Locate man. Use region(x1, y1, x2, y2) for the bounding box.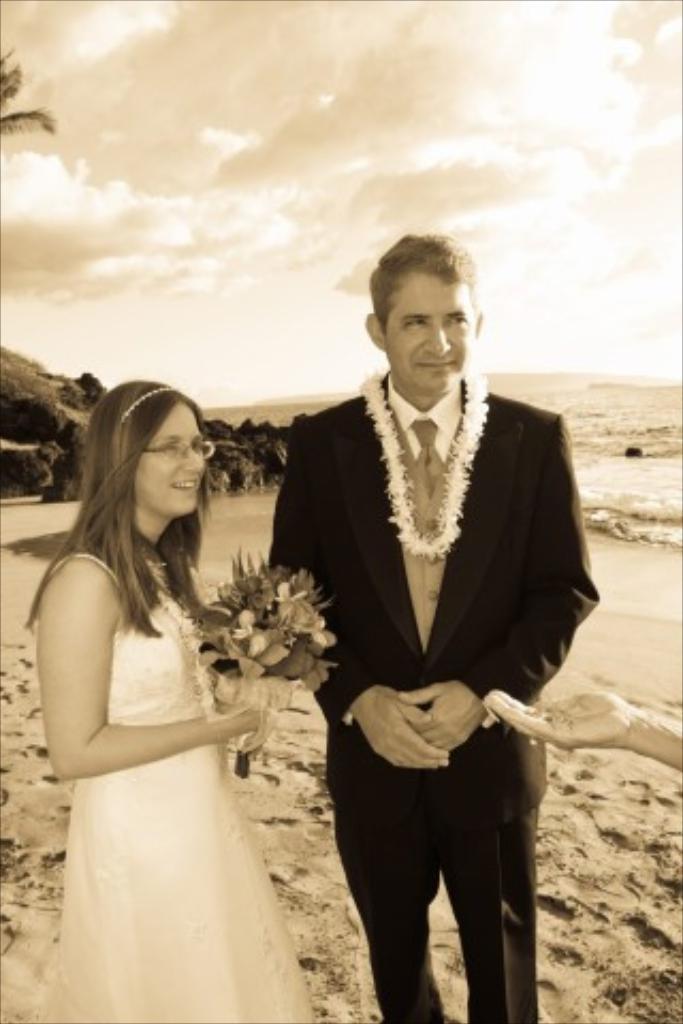
region(260, 224, 606, 1022).
